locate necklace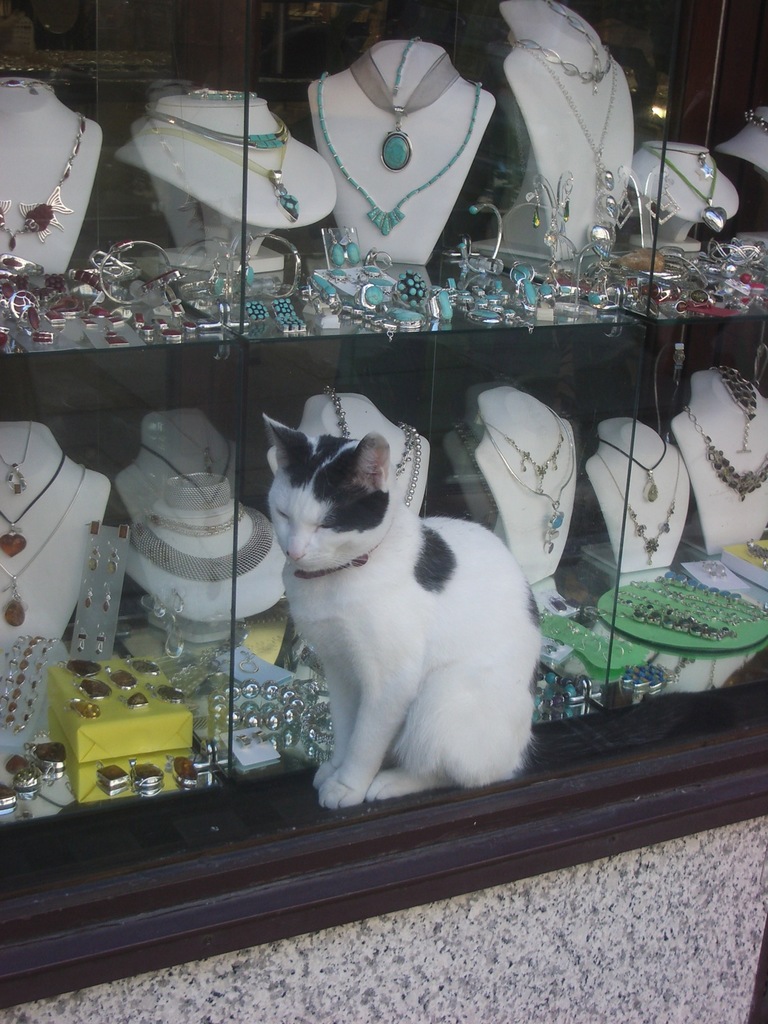
left=596, top=433, right=668, bottom=500
